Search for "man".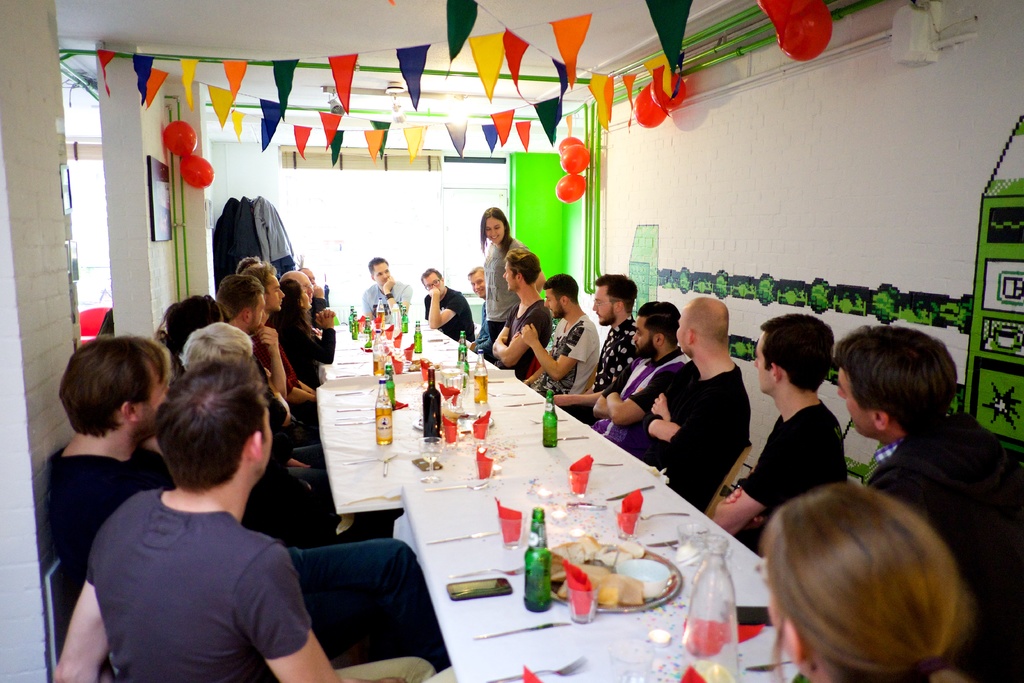
Found at l=518, t=270, r=598, b=413.
